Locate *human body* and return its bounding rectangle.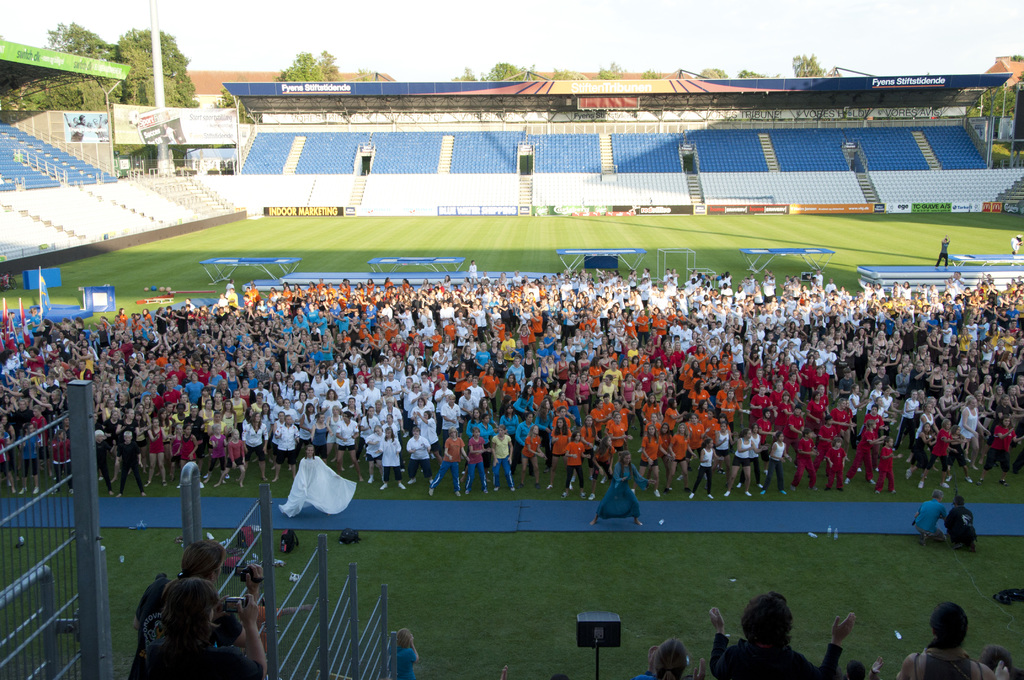
BBox(286, 320, 292, 327).
